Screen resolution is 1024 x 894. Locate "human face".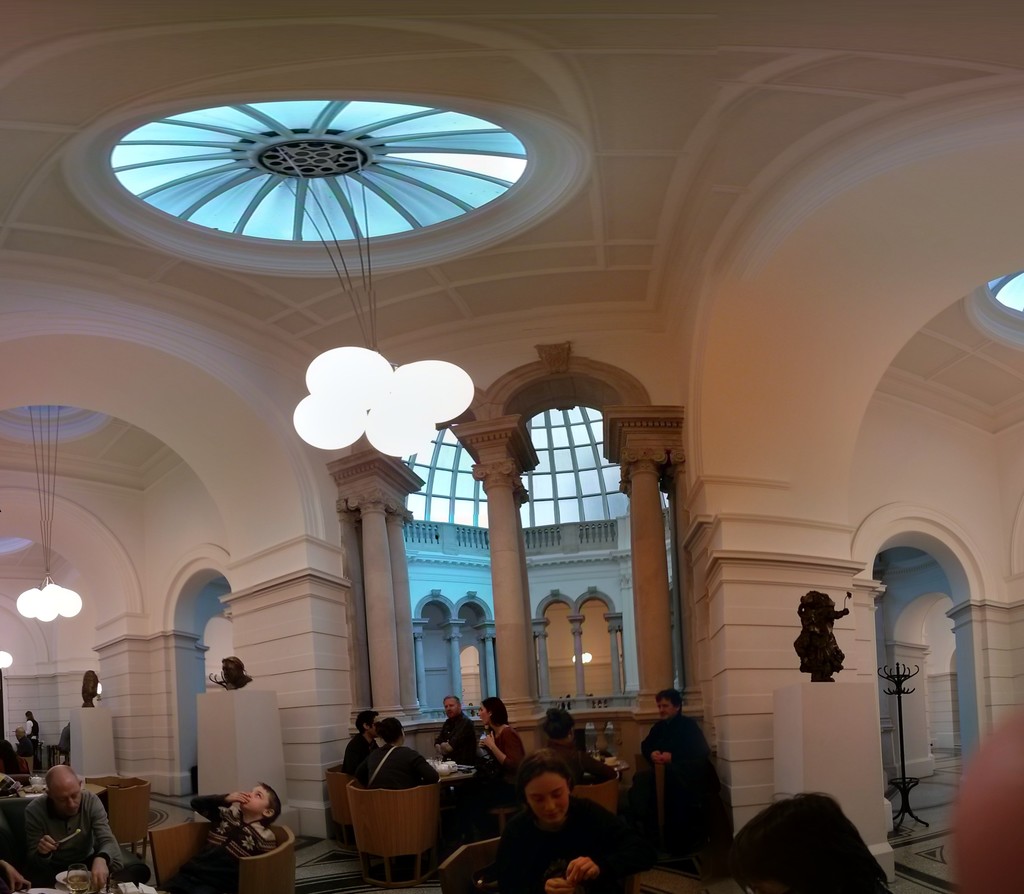
445 699 460 713.
